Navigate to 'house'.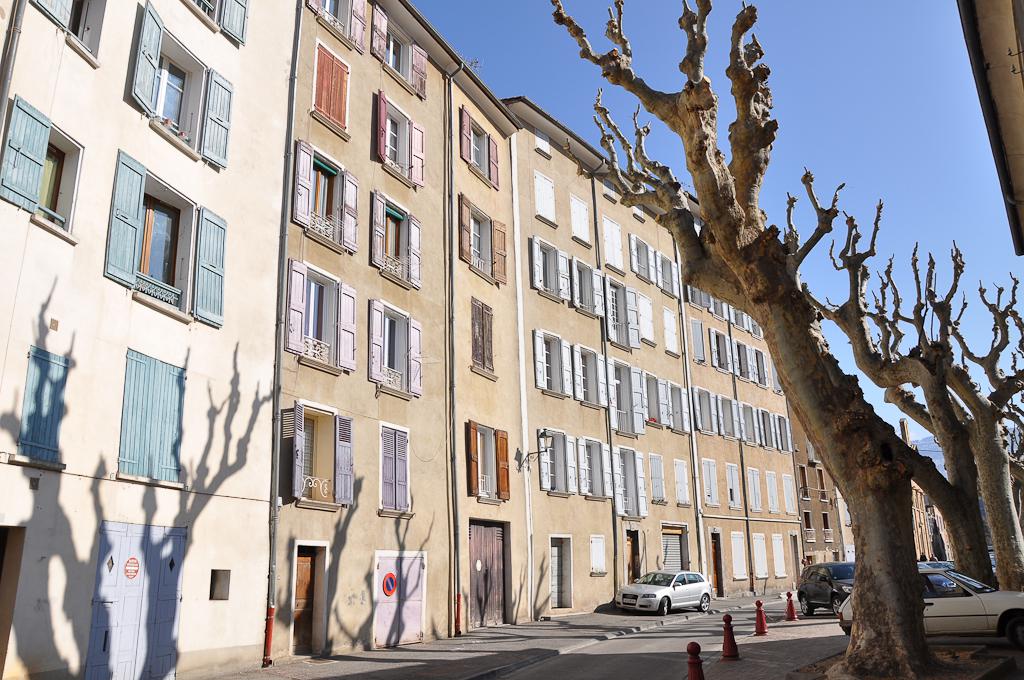
Navigation target: (x1=264, y1=2, x2=461, y2=667).
